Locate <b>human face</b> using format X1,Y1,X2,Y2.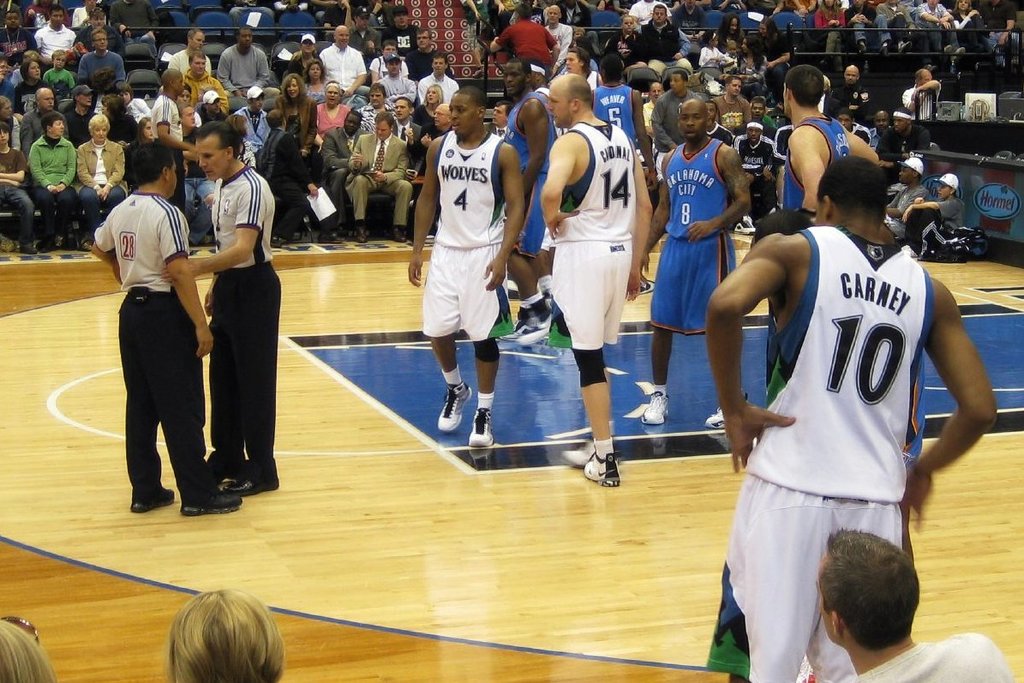
178,89,188,103.
